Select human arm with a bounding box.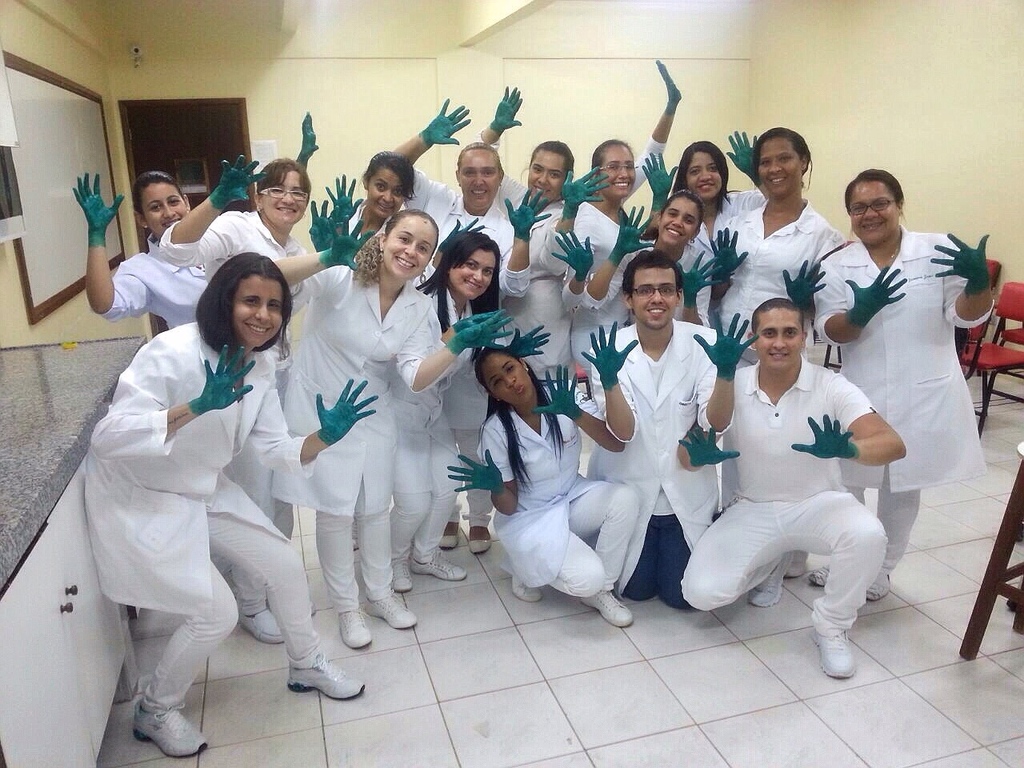
BBox(585, 198, 665, 318).
